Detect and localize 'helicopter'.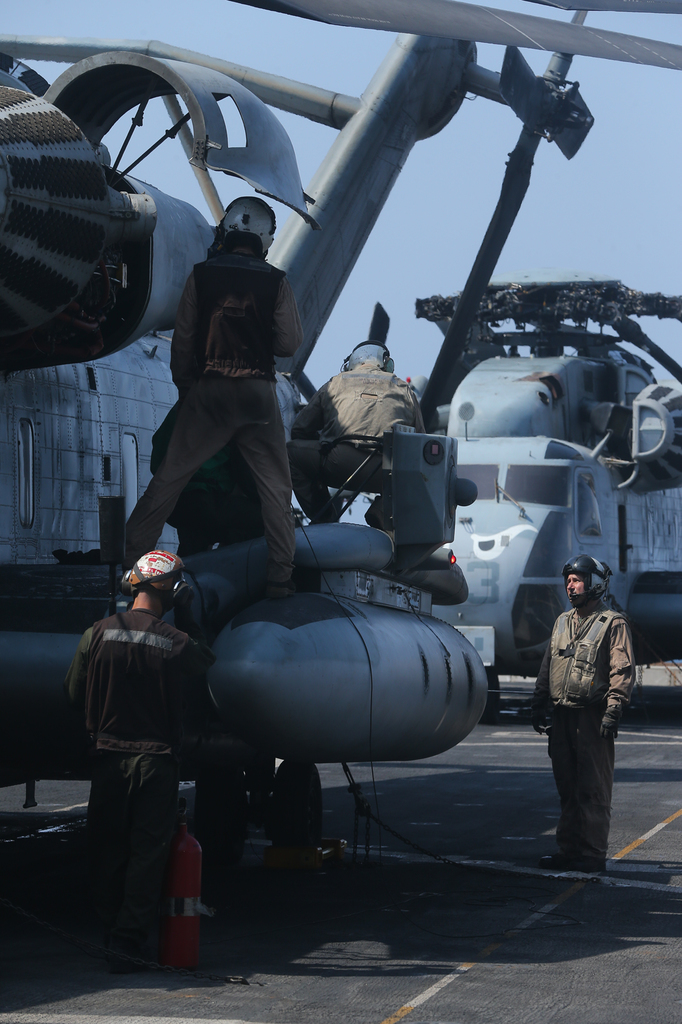
Localized at <box>367,275,681,725</box>.
